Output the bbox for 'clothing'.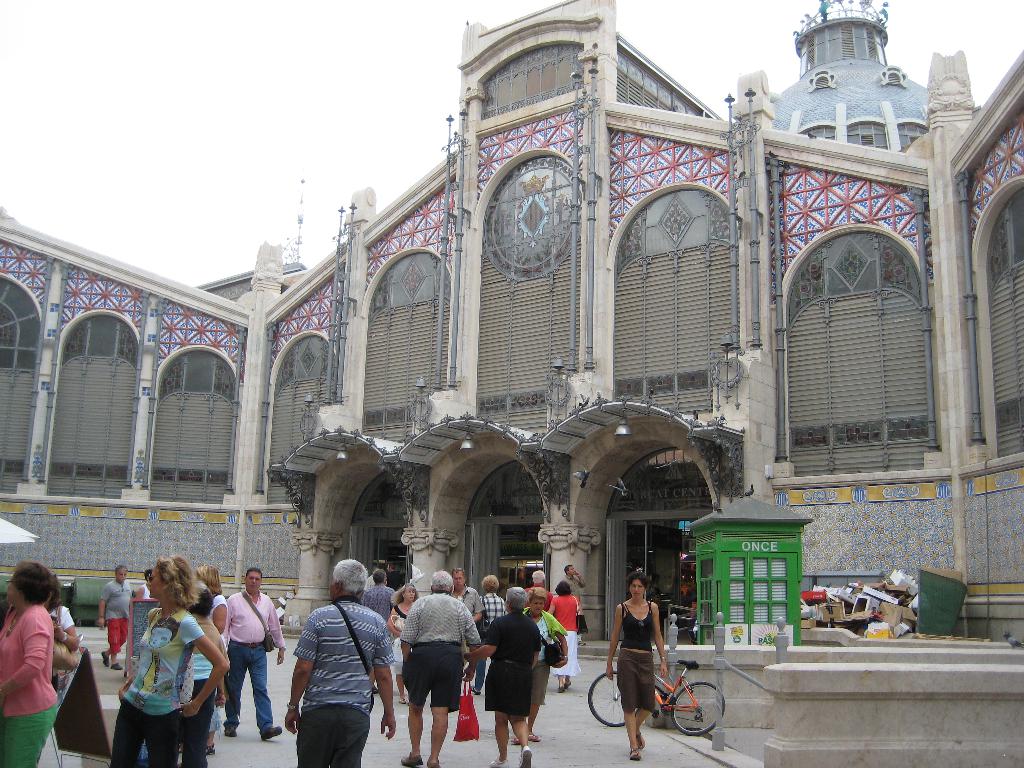
locate(0, 595, 59, 767).
